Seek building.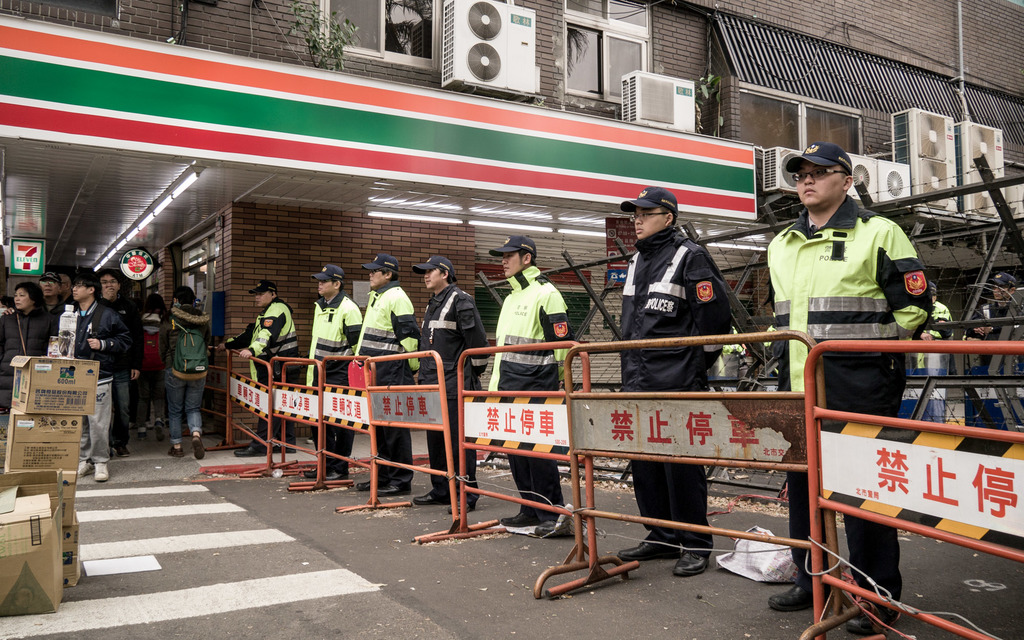
rect(0, 0, 1023, 479).
